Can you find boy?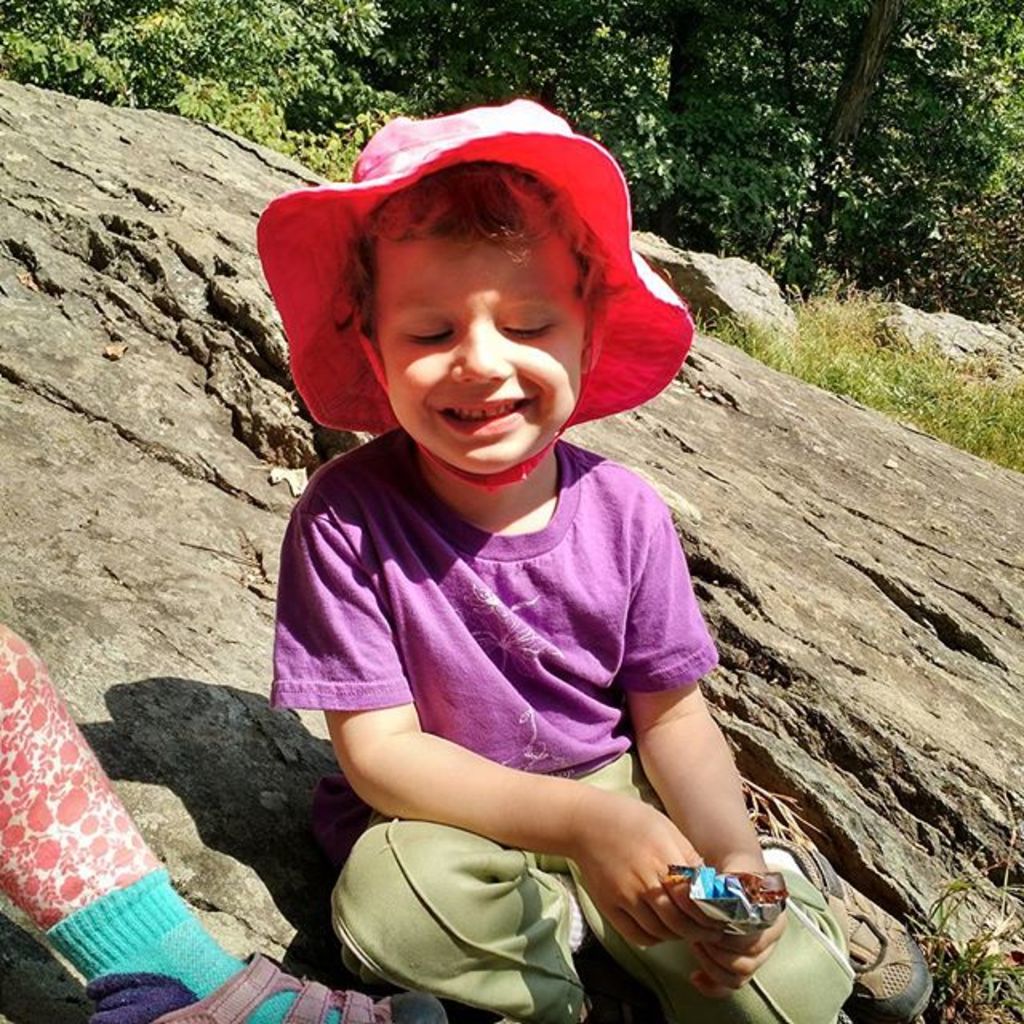
Yes, bounding box: BBox(256, 80, 786, 1023).
